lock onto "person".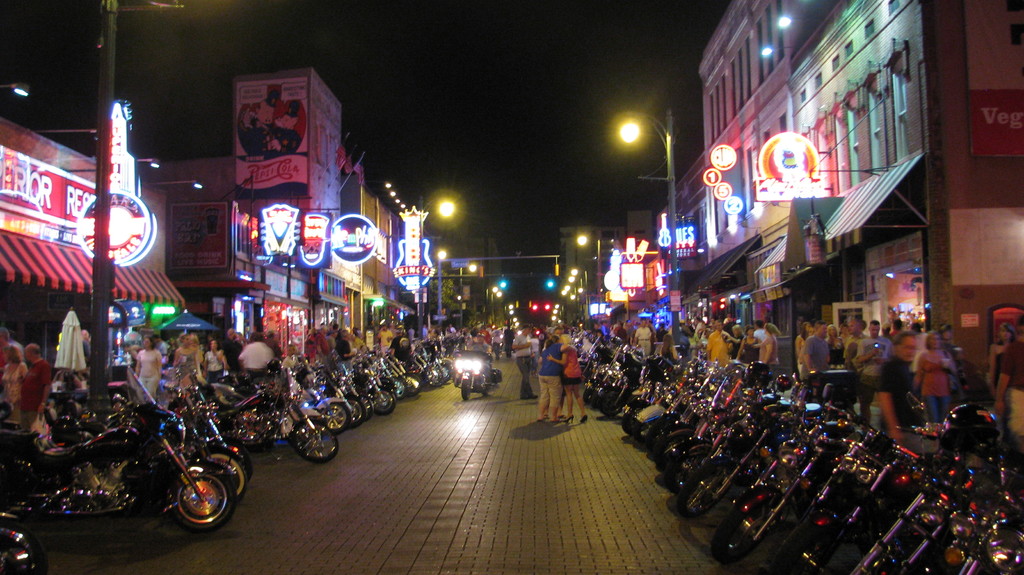
Locked: <box>190,333,203,357</box>.
